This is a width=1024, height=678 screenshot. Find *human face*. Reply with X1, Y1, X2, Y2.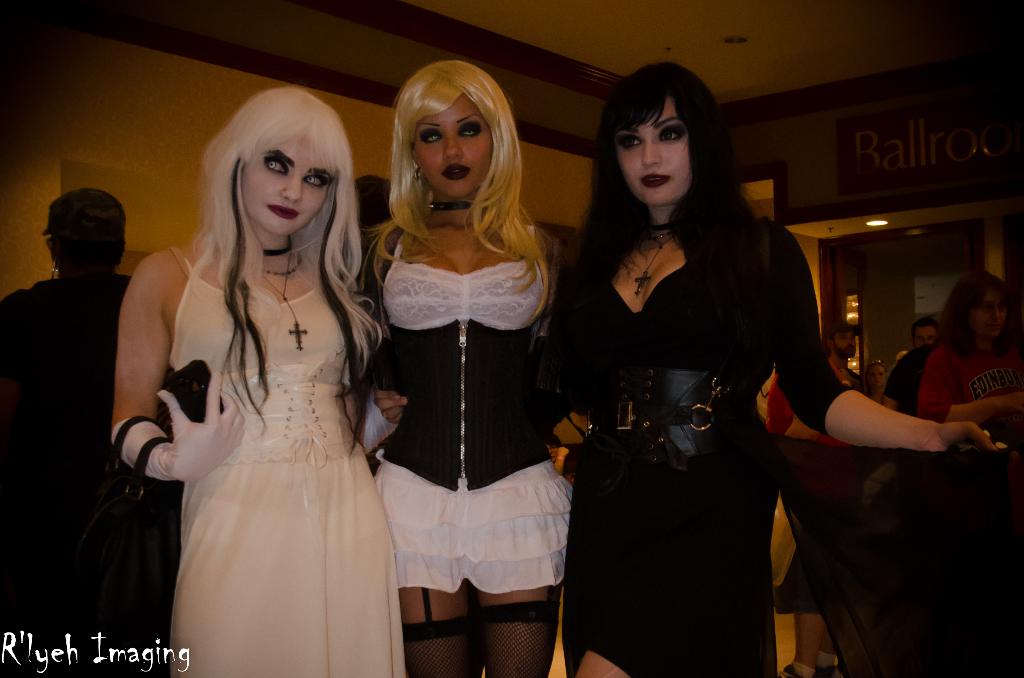
914, 323, 936, 344.
